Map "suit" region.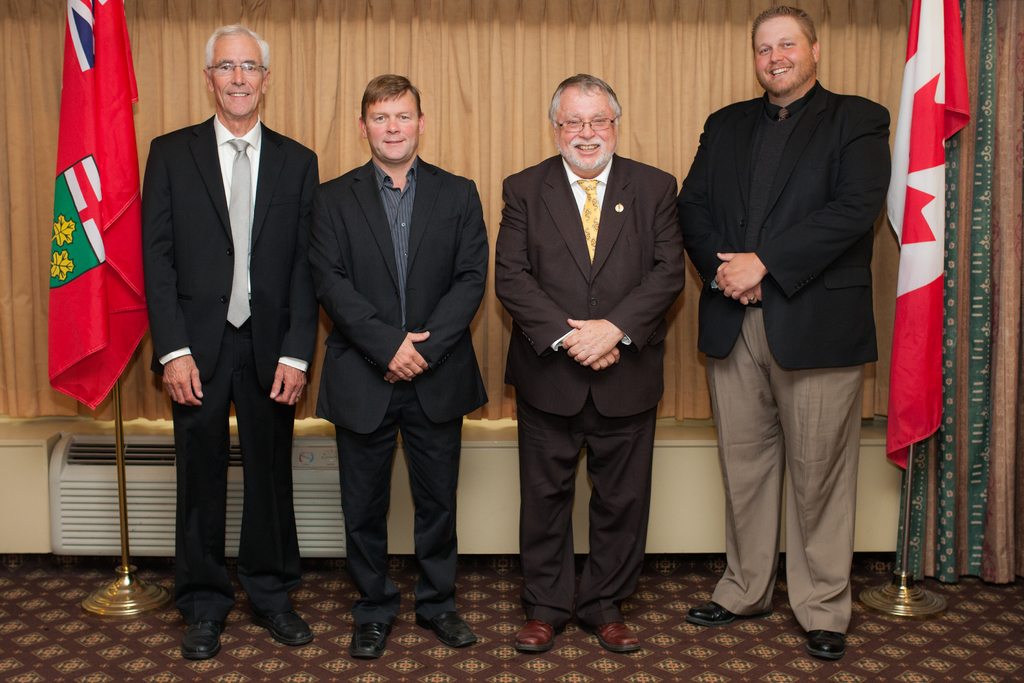
Mapped to 296,34,483,654.
